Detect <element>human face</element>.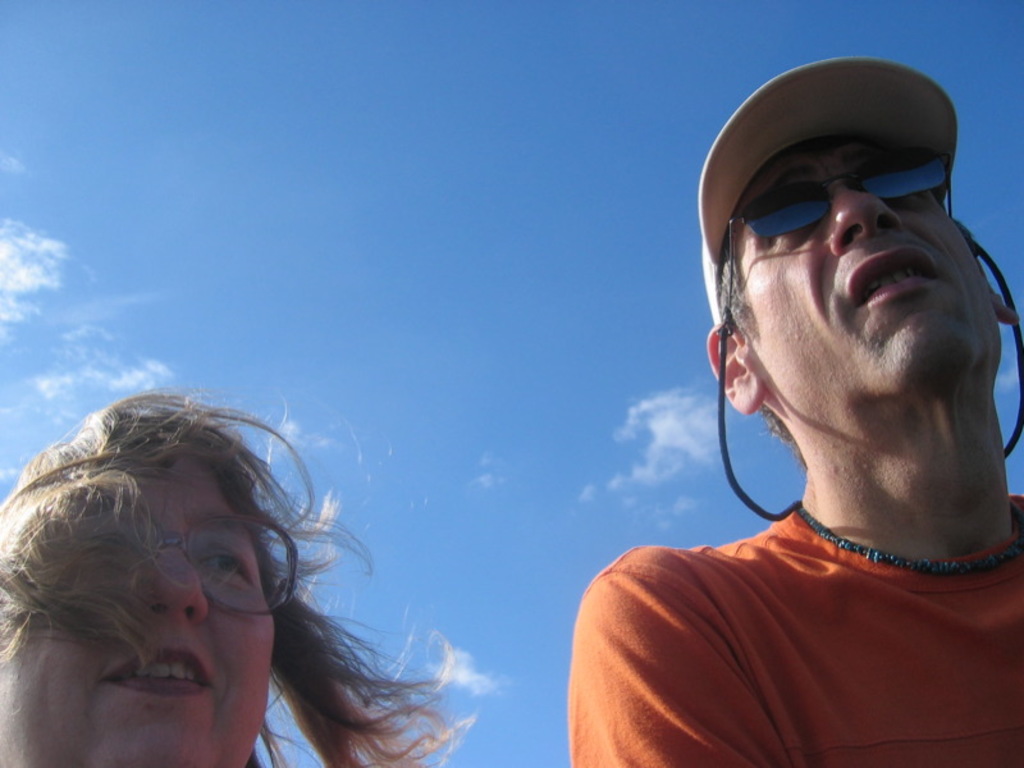
Detected at <bbox>742, 145, 1000, 389</bbox>.
